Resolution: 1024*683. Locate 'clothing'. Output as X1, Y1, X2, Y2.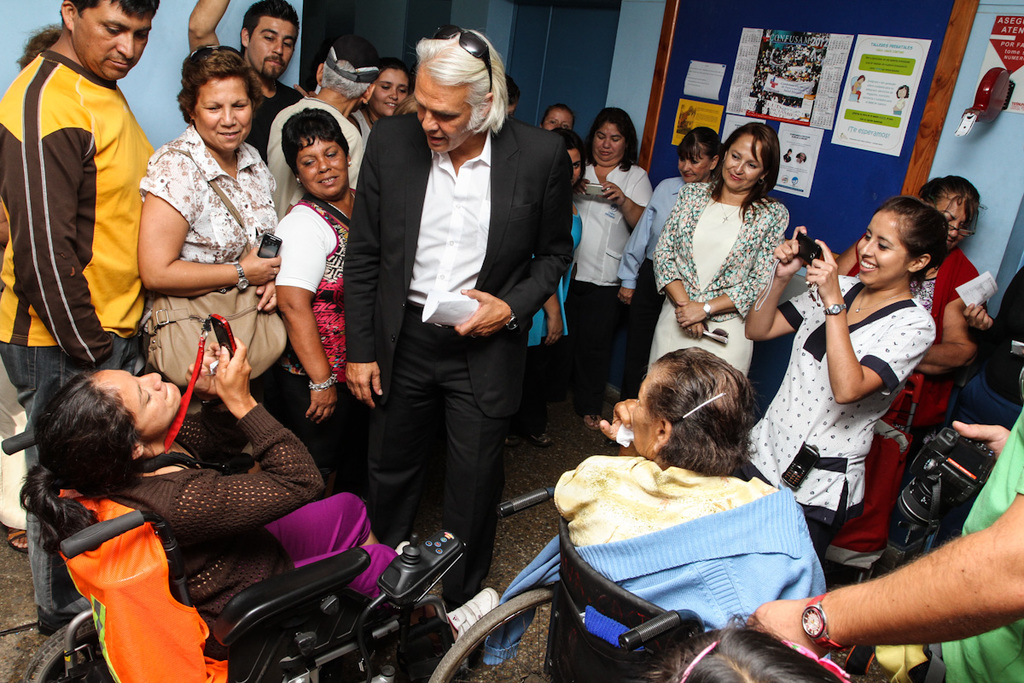
152, 128, 271, 337.
